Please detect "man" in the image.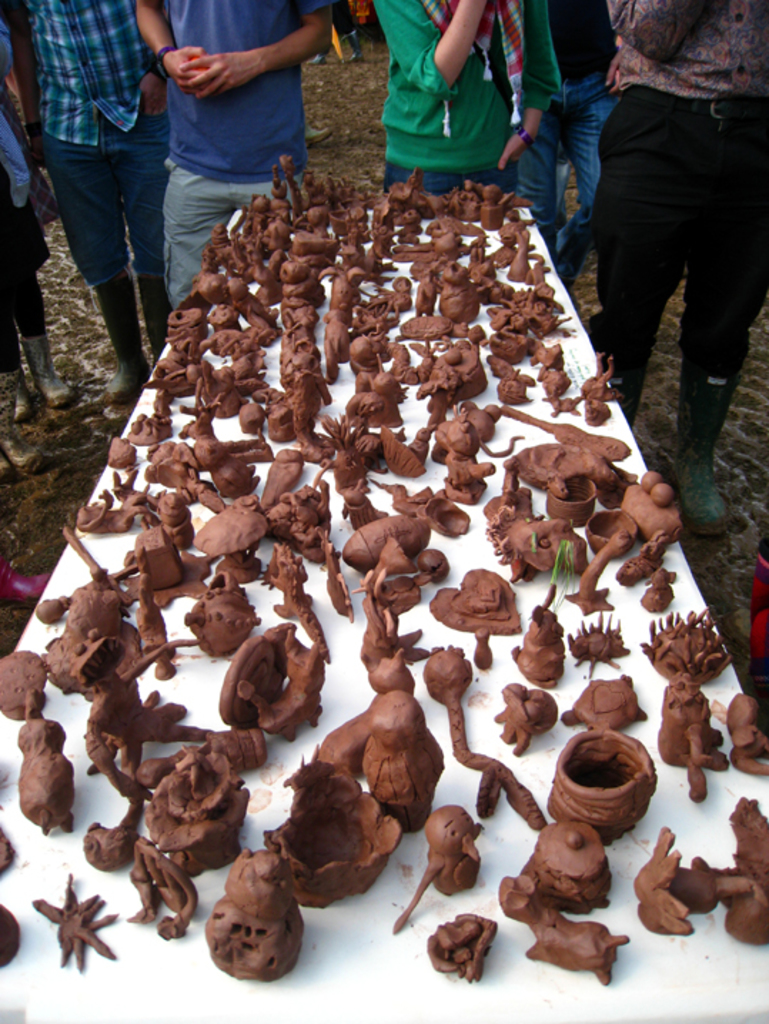
select_region(13, 0, 160, 418).
